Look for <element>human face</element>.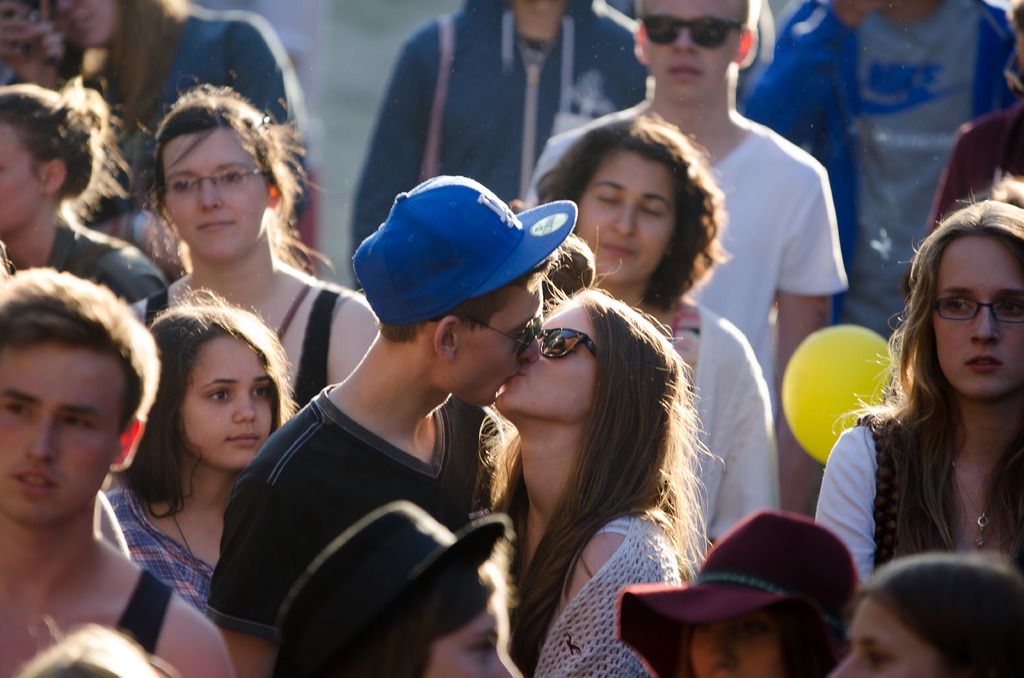
Found: detection(455, 285, 544, 410).
